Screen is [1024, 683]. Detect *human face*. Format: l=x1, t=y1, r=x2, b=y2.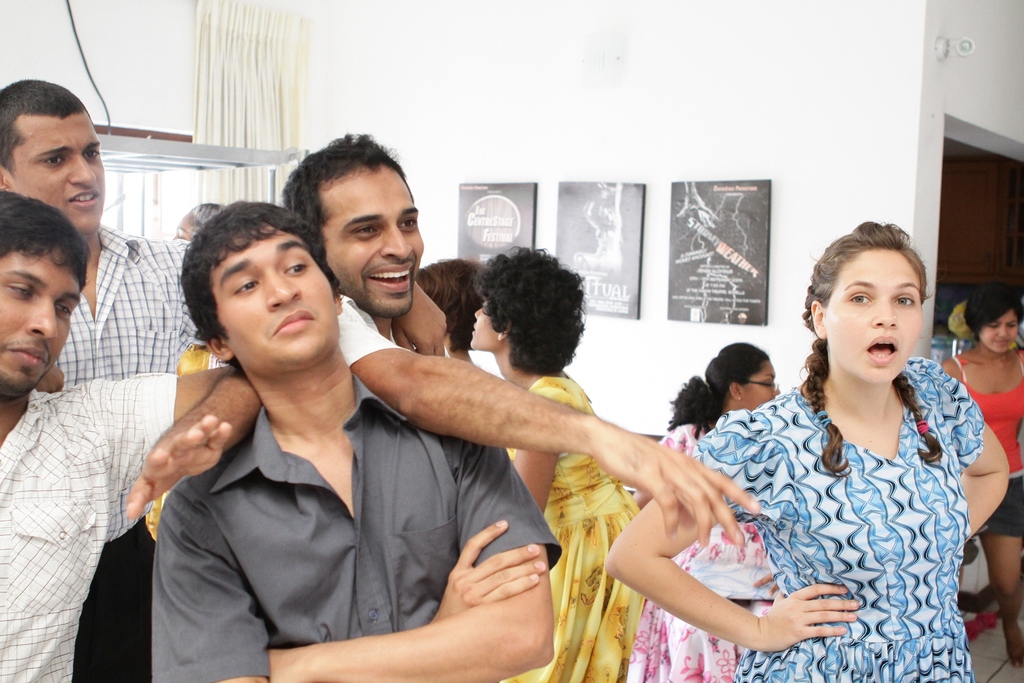
l=470, t=297, r=497, b=348.
